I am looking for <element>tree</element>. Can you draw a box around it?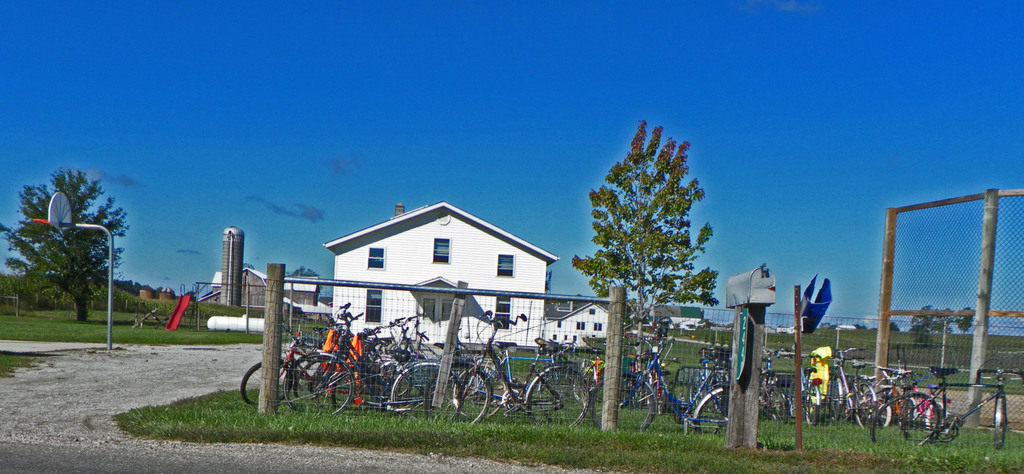
Sure, the bounding box is l=0, t=167, r=136, b=323.
